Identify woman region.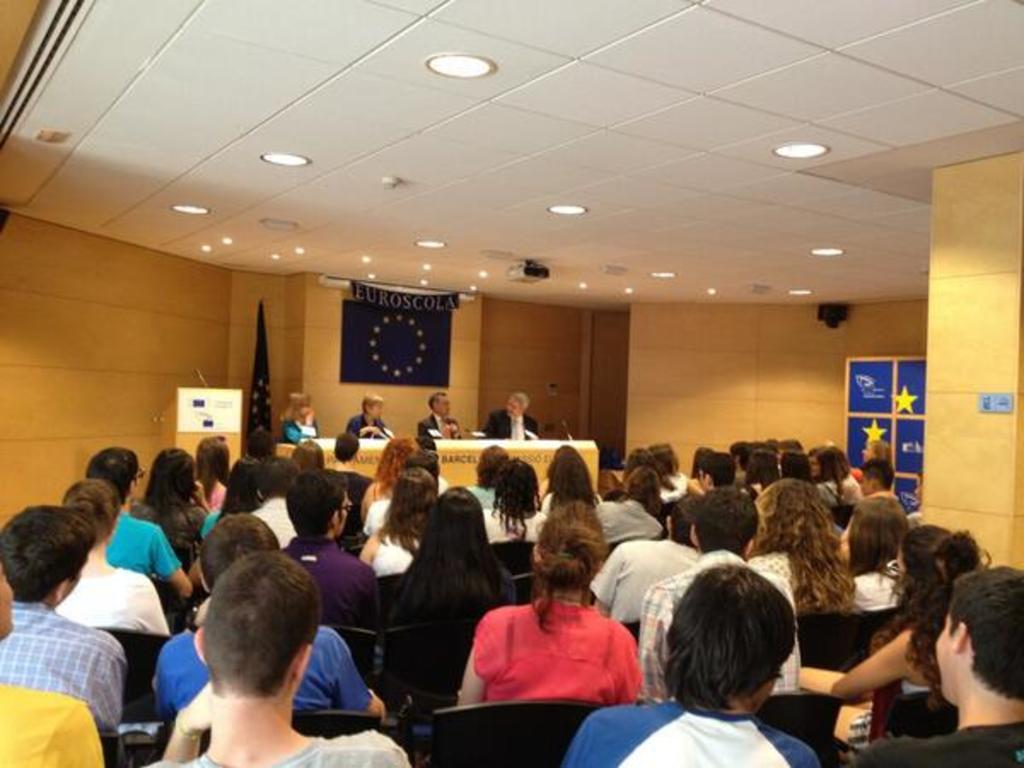
Region: [left=362, top=433, right=423, bottom=517].
